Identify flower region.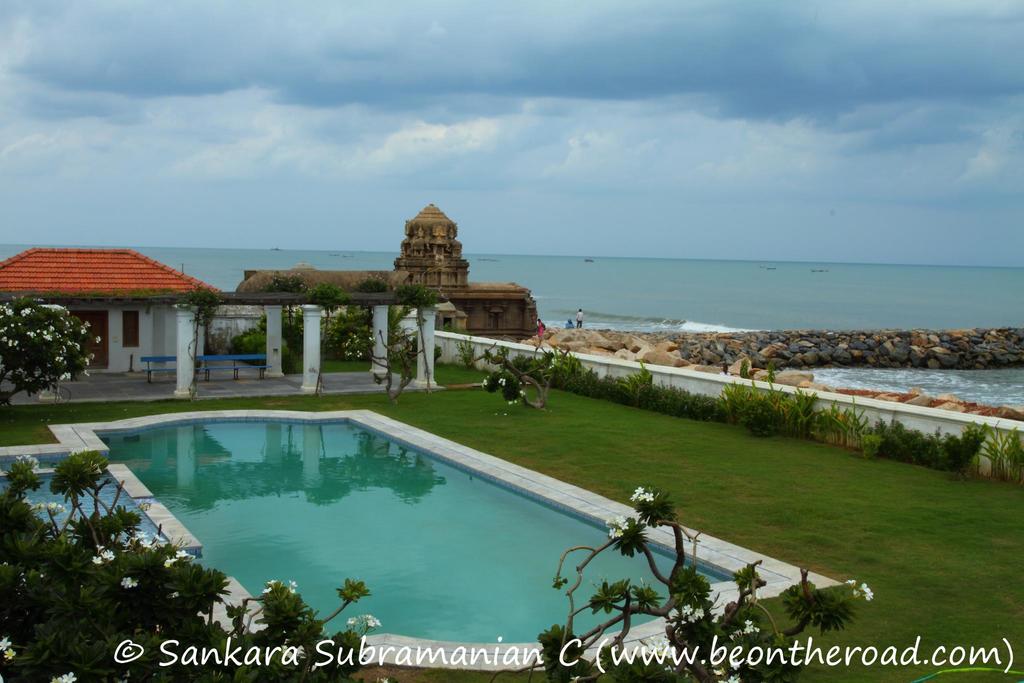
Region: bbox=[51, 675, 63, 682].
